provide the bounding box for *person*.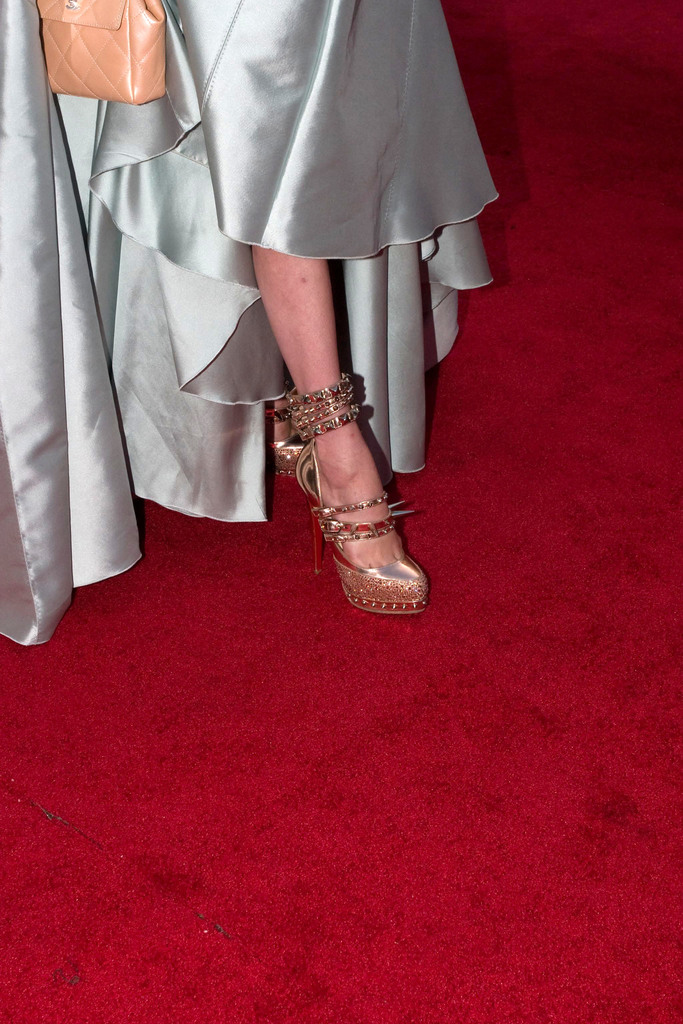
pyautogui.locateOnScreen(0, 0, 506, 616).
